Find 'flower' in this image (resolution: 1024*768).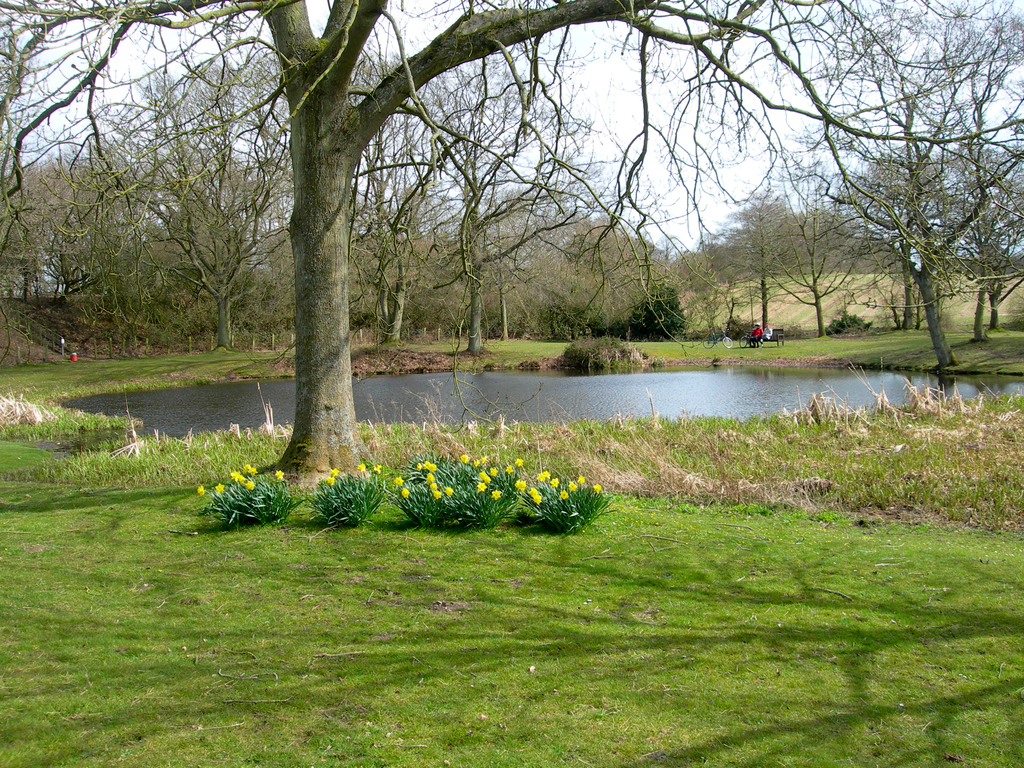
(x1=536, y1=472, x2=548, y2=484).
